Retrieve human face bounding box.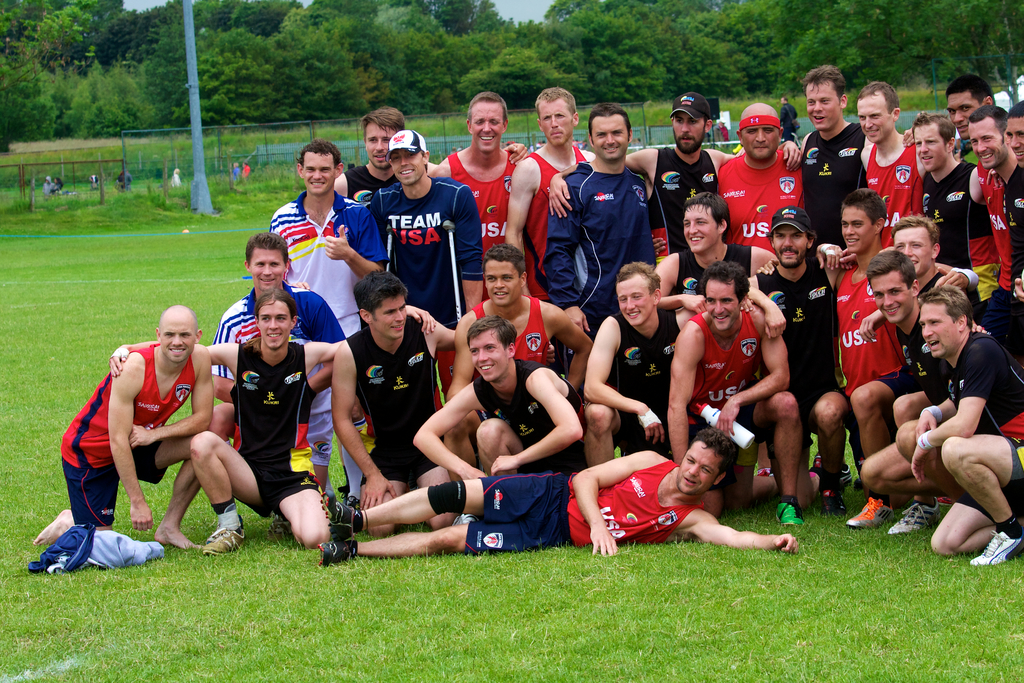
Bounding box: [773, 227, 799, 265].
